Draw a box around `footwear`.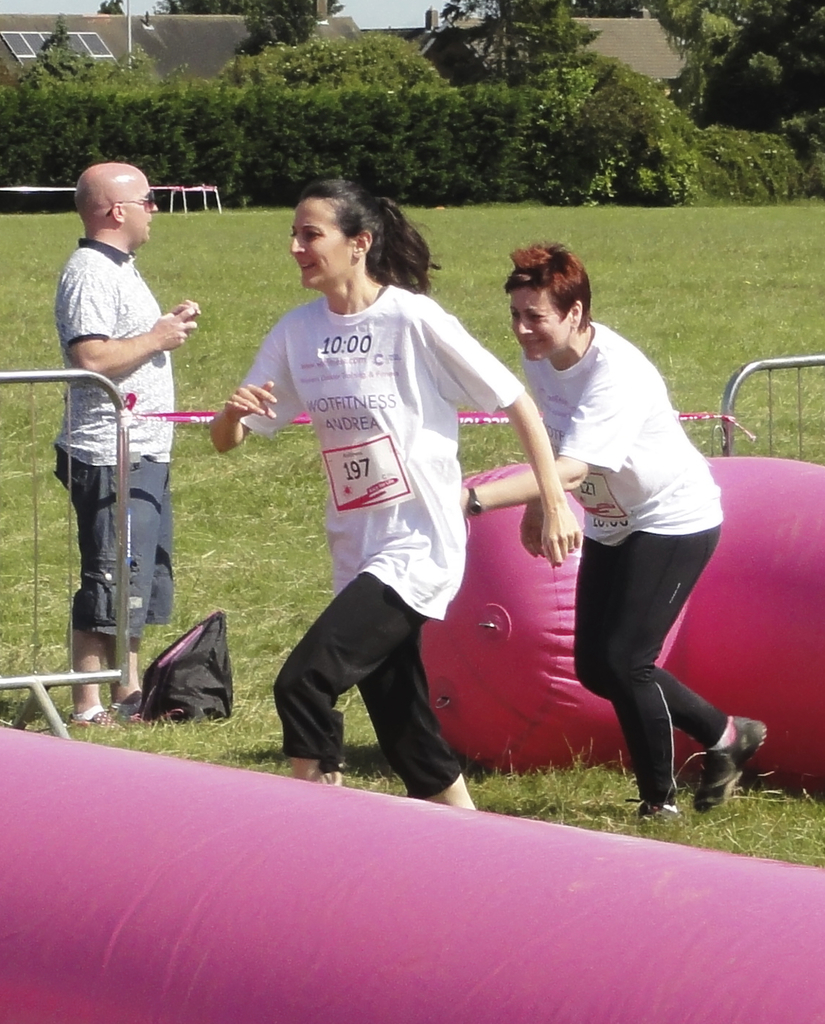
[120,687,163,722].
